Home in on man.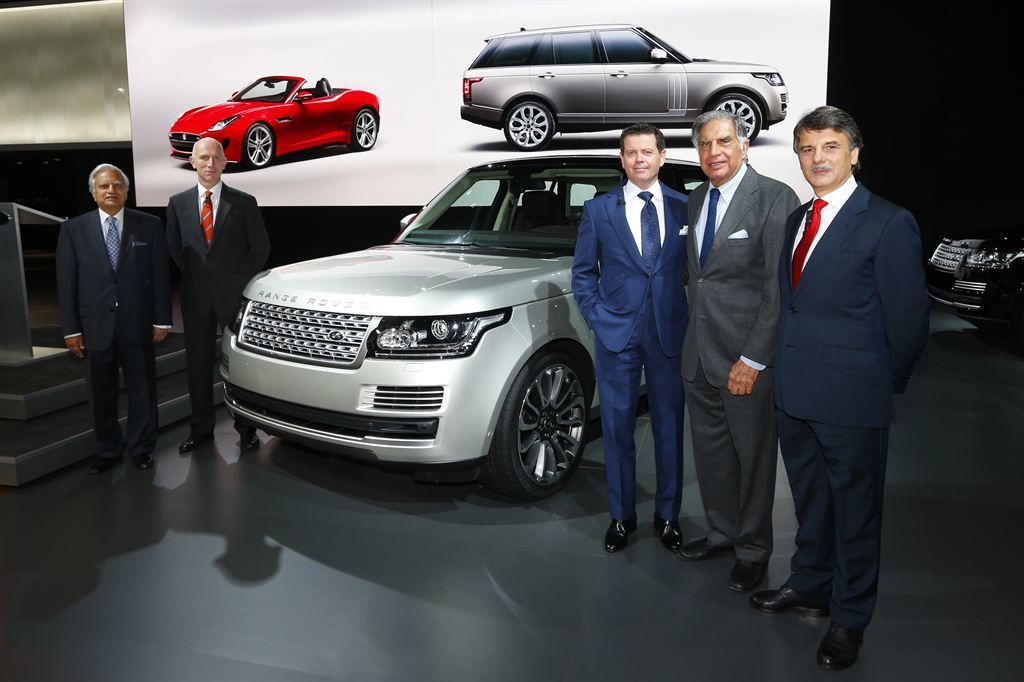
Homed in at [left=754, top=101, right=925, bottom=623].
